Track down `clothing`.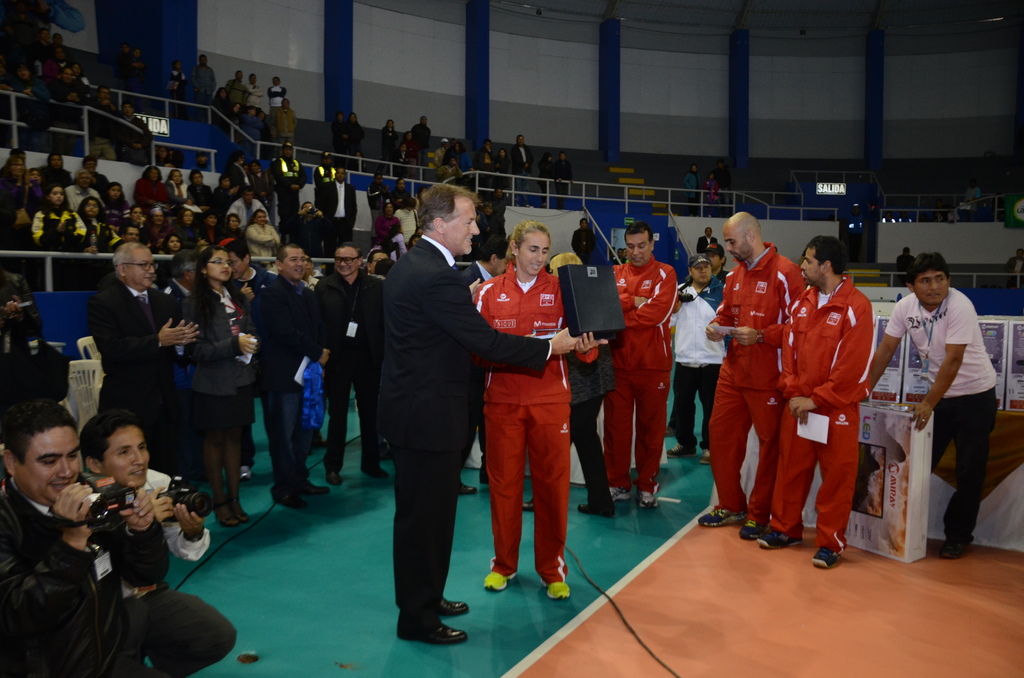
Tracked to rect(314, 262, 376, 469).
